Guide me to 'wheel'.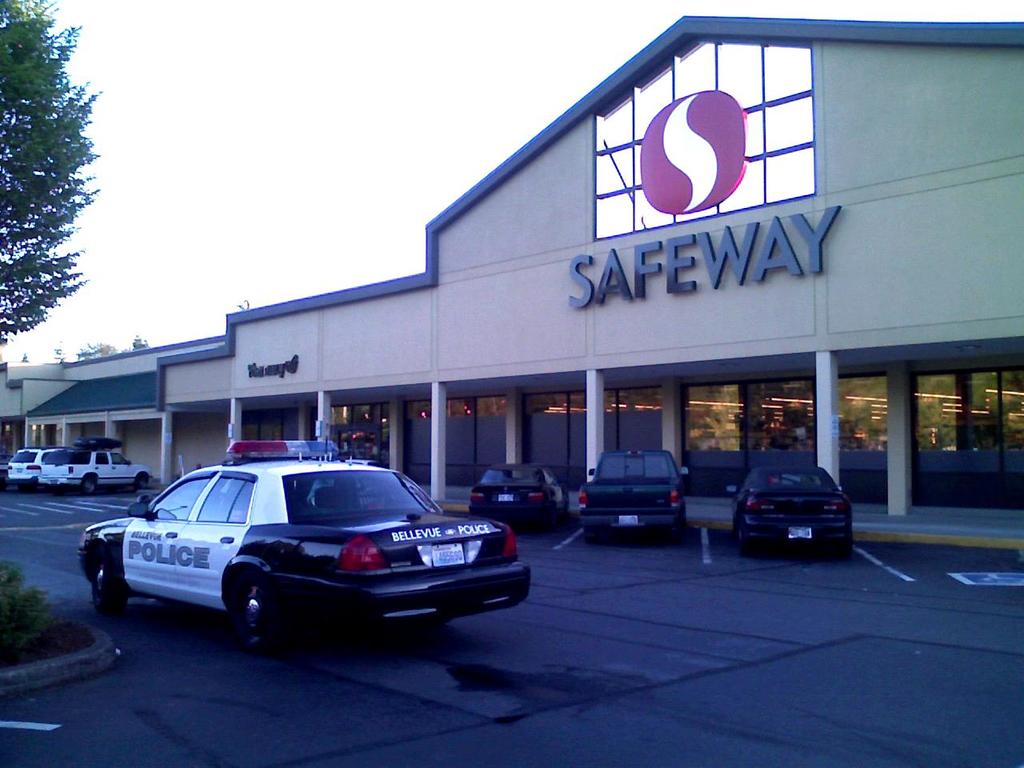
Guidance: l=586, t=526, r=598, b=545.
